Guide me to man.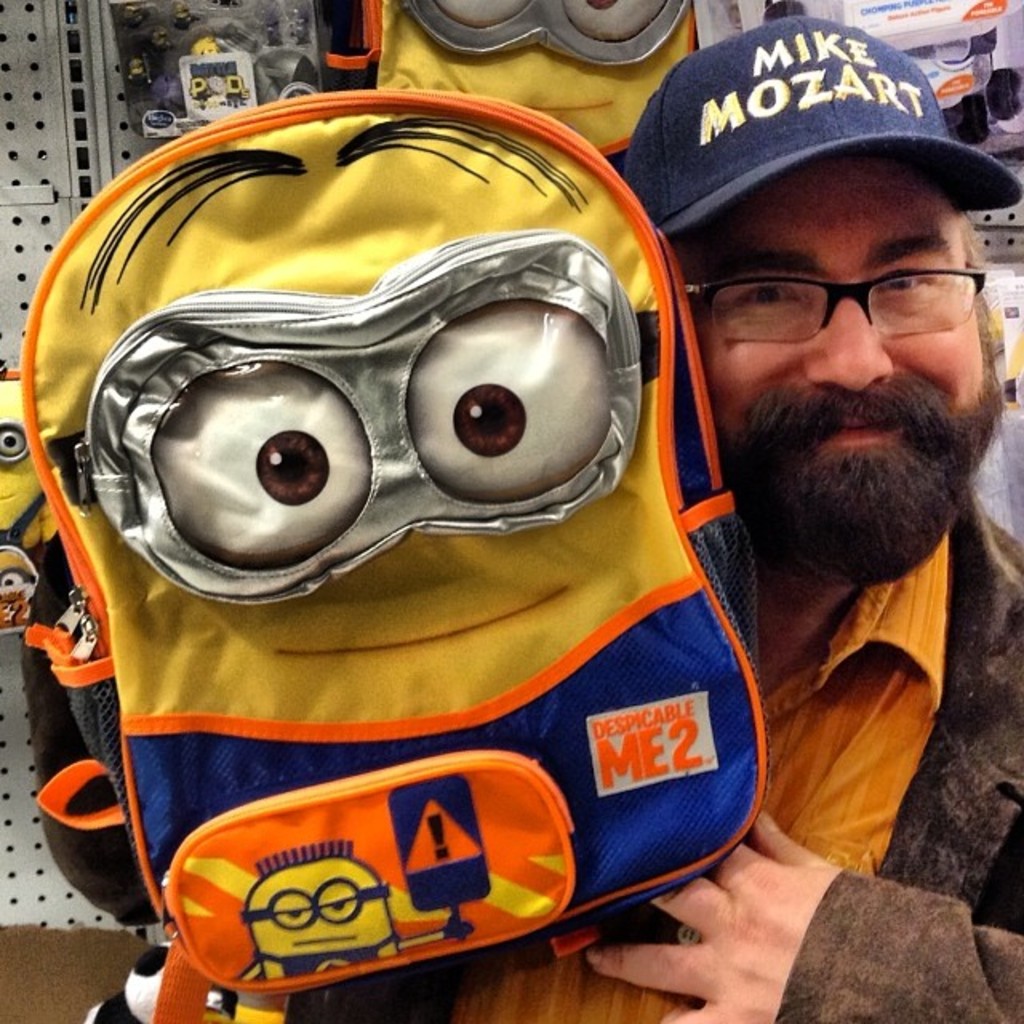
Guidance: rect(603, 0, 1022, 1022).
